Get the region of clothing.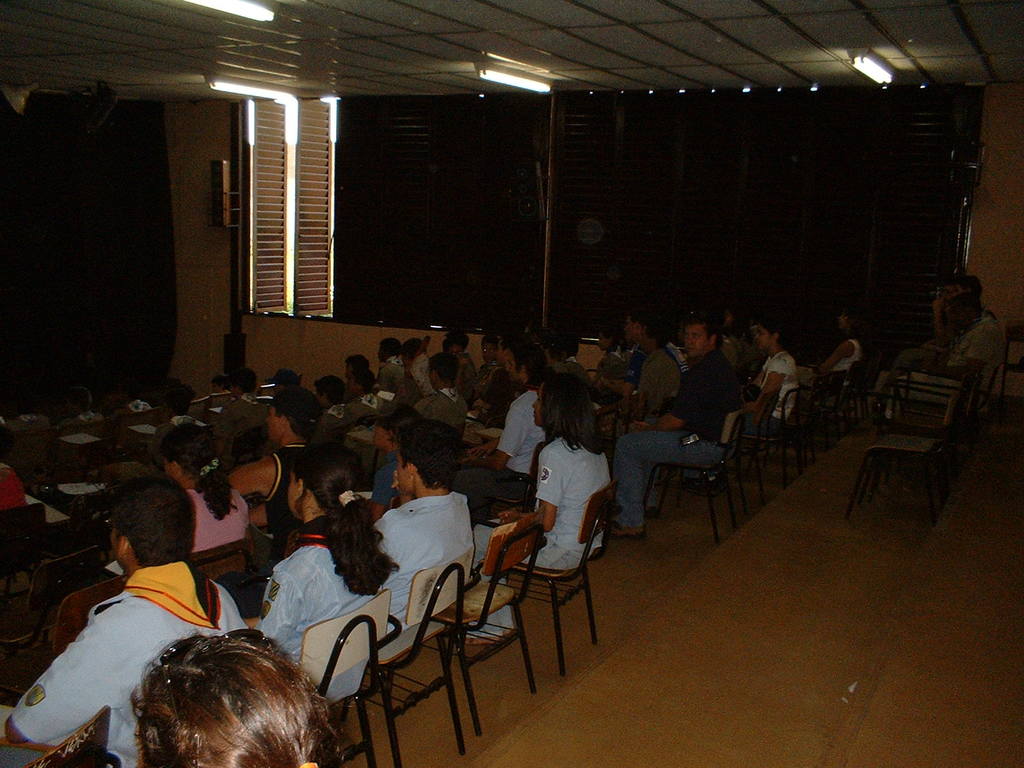
(x1=253, y1=441, x2=309, y2=545).
